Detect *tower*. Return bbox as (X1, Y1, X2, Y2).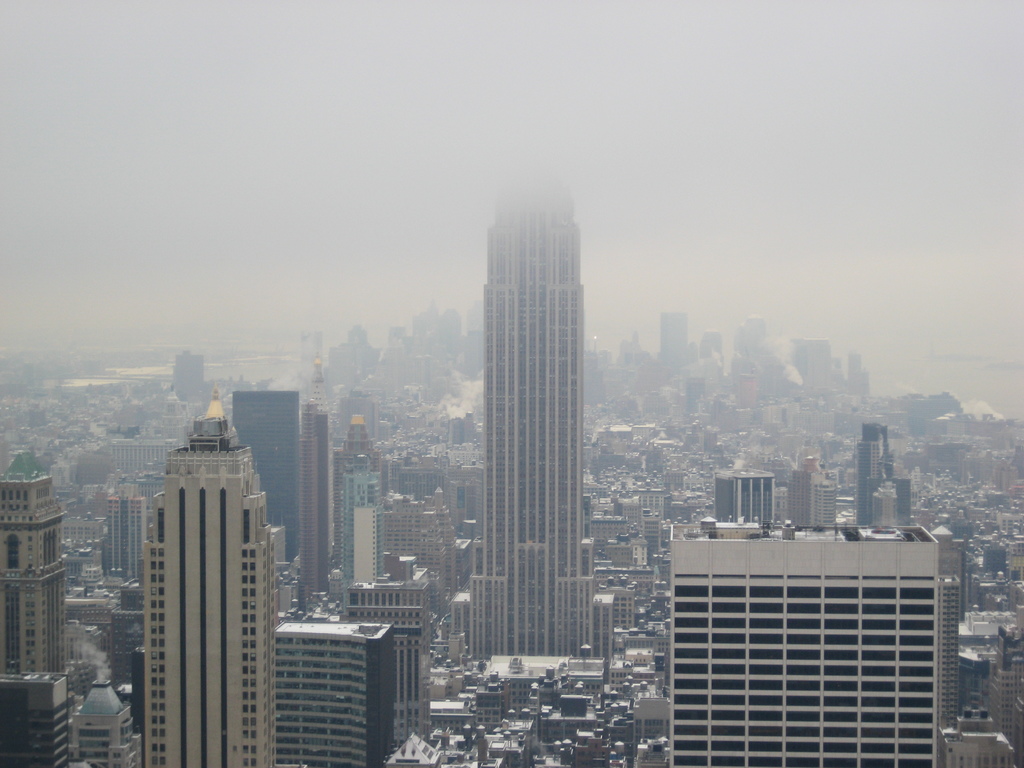
(439, 163, 628, 680).
